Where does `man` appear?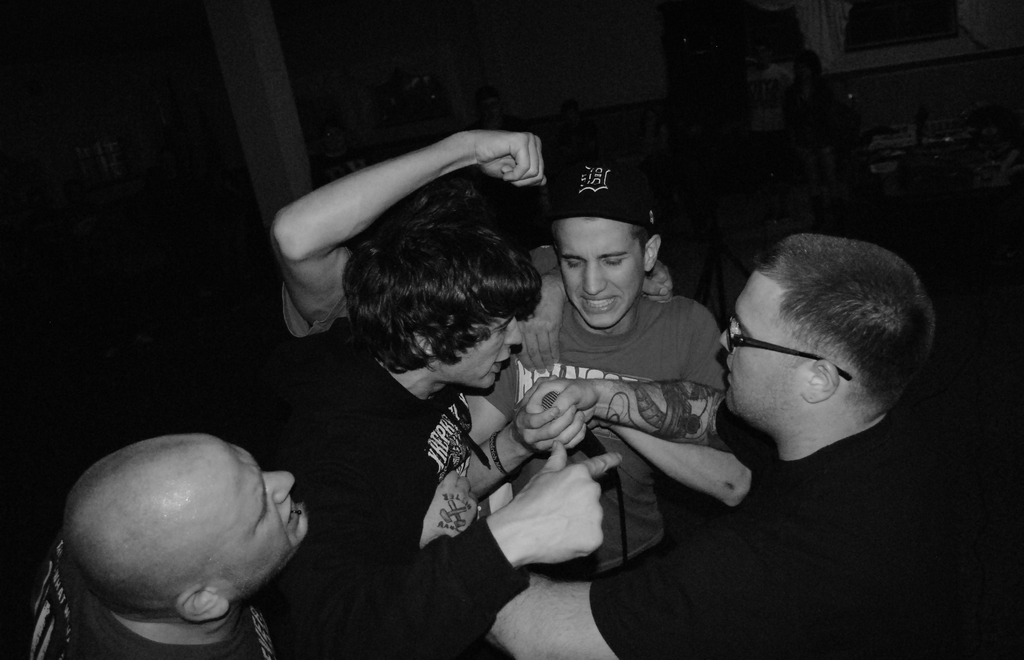
Appears at left=270, top=130, right=550, bottom=345.
